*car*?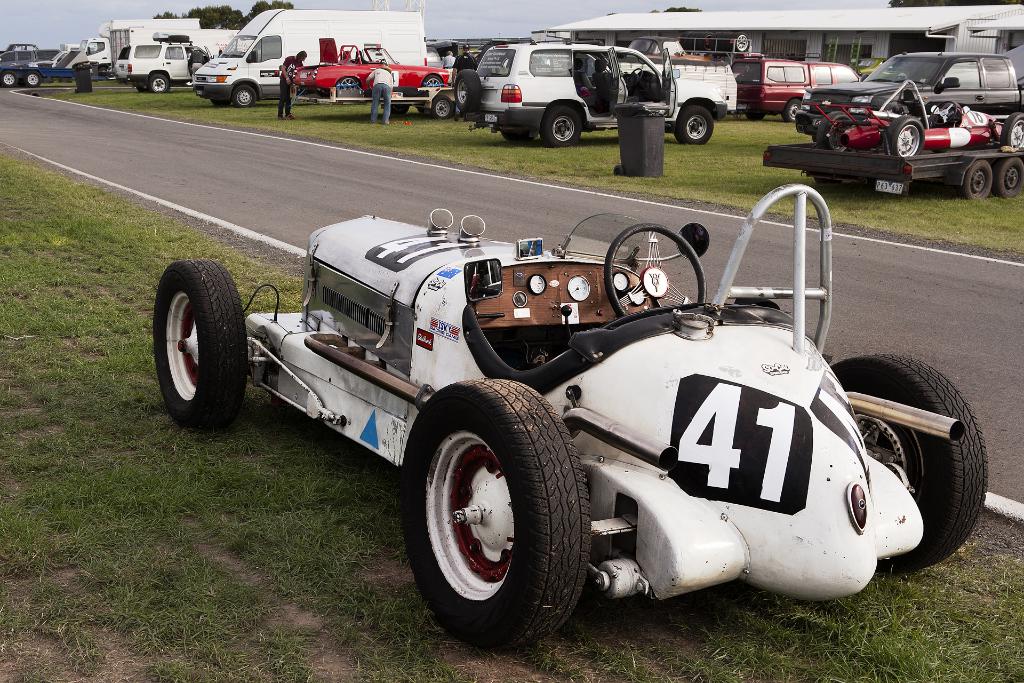
{"left": 797, "top": 50, "right": 1023, "bottom": 145}
